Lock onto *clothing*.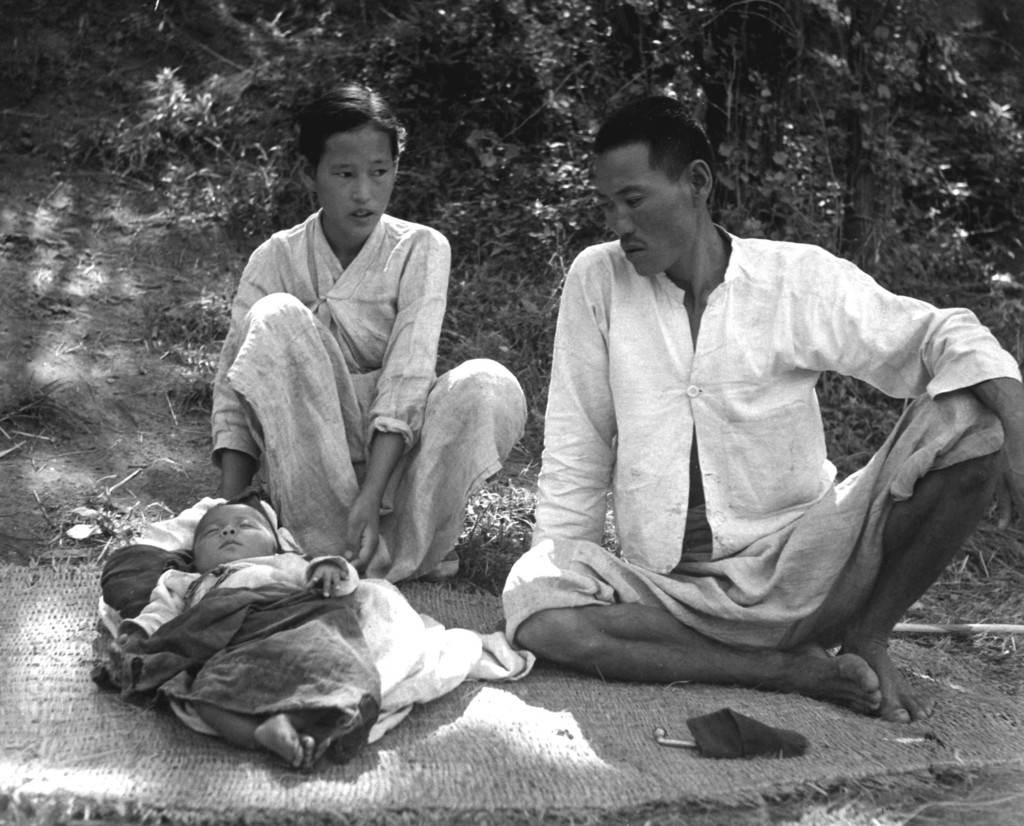
Locked: [213, 213, 538, 567].
